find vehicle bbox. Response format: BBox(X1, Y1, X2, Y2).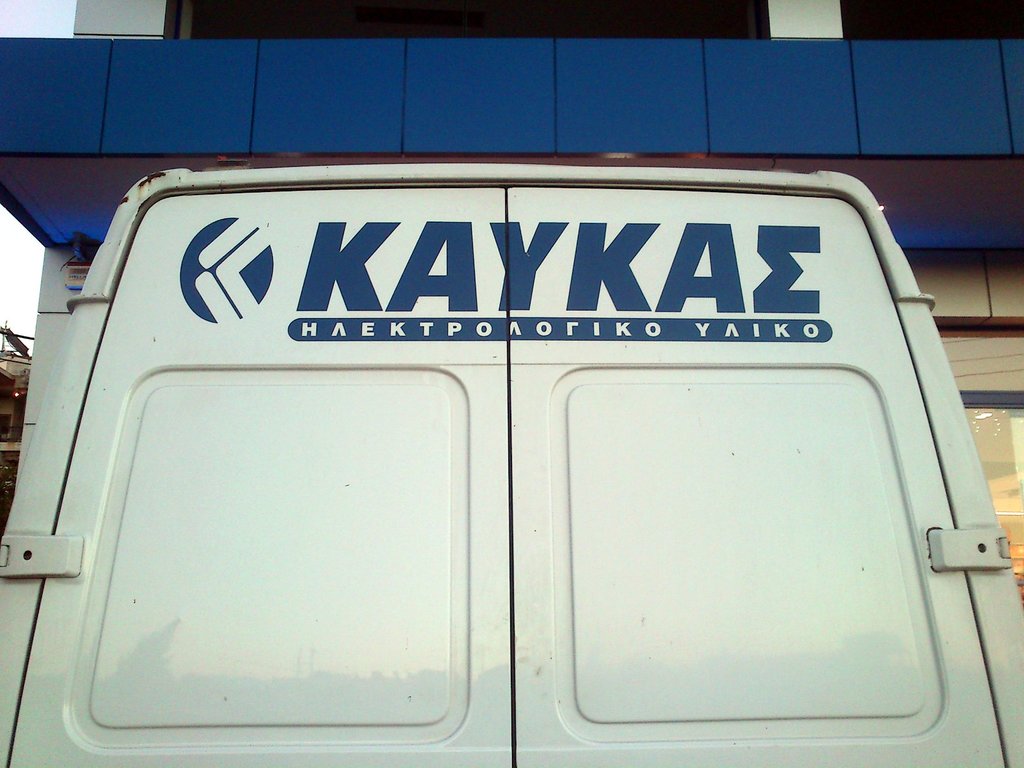
BBox(38, 116, 1023, 762).
